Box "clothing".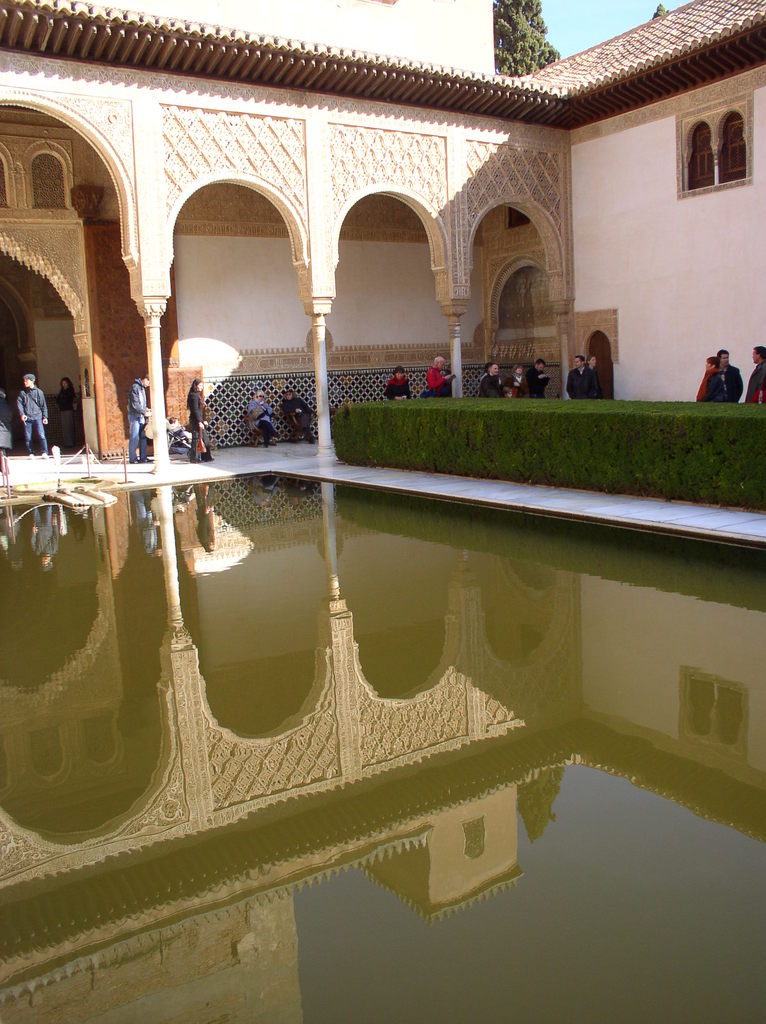
bbox=[751, 365, 765, 409].
